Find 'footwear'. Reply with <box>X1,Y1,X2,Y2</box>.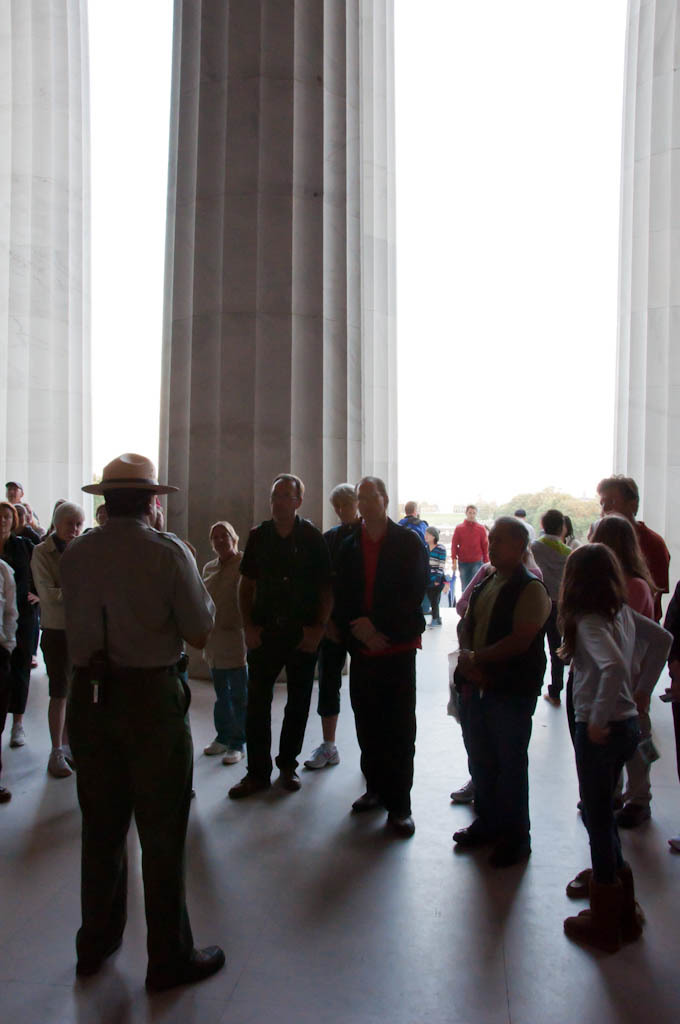
<box>148,946,228,993</box>.
